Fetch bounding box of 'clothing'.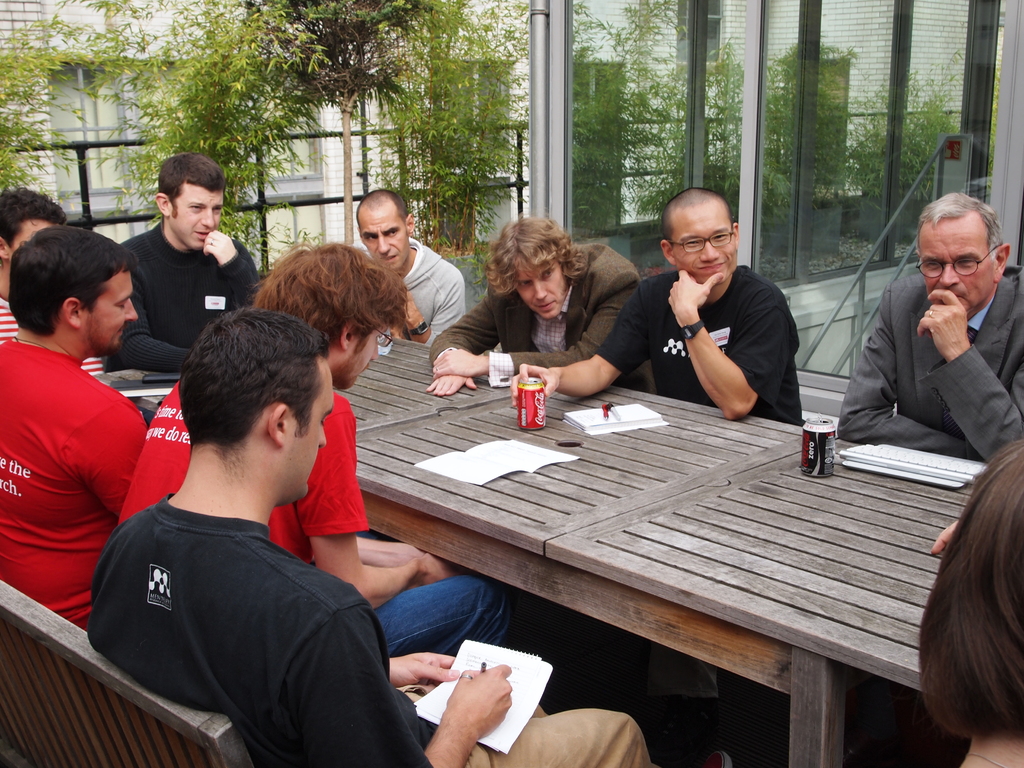
Bbox: 828, 259, 1023, 464.
